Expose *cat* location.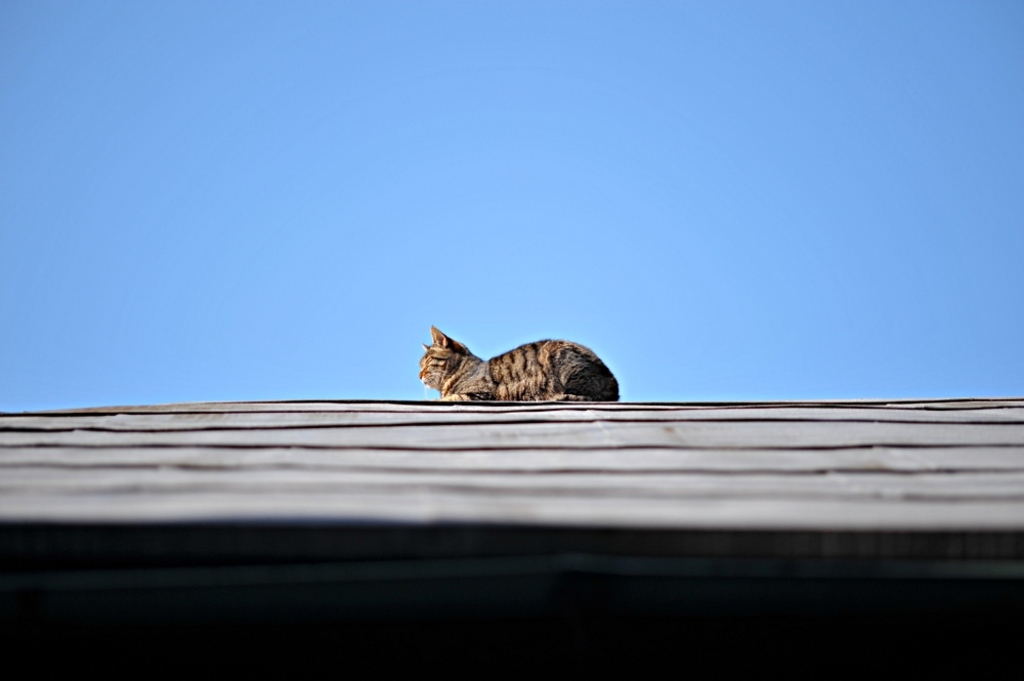
Exposed at <region>413, 326, 625, 408</region>.
